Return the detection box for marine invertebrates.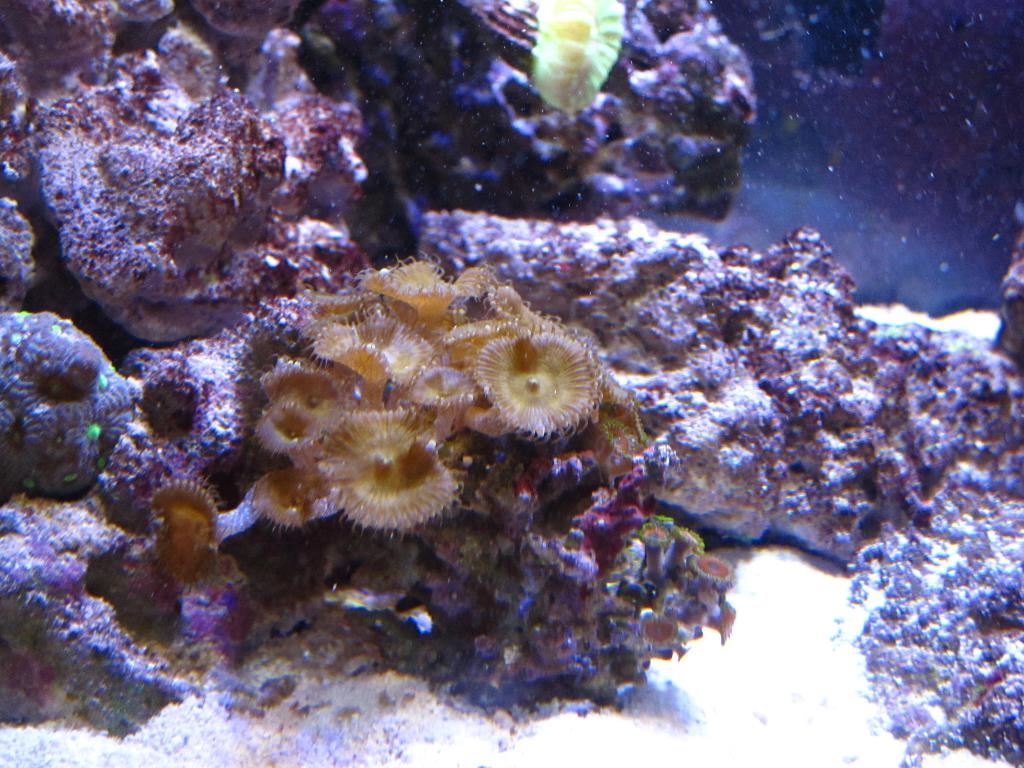
(689, 540, 749, 591).
